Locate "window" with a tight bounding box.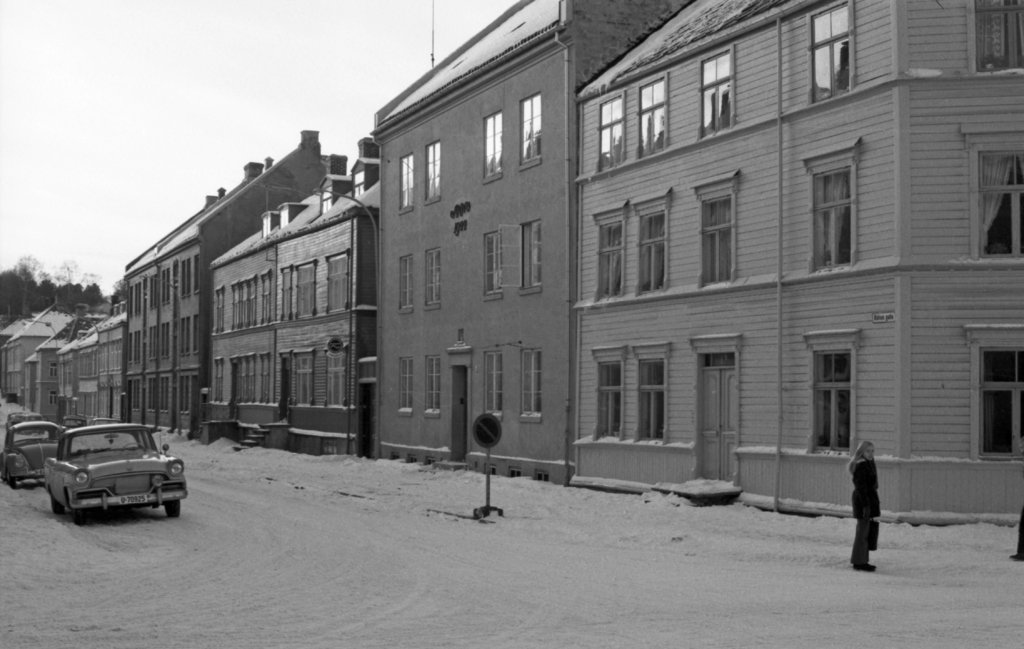
{"x1": 810, "y1": 143, "x2": 872, "y2": 264}.
